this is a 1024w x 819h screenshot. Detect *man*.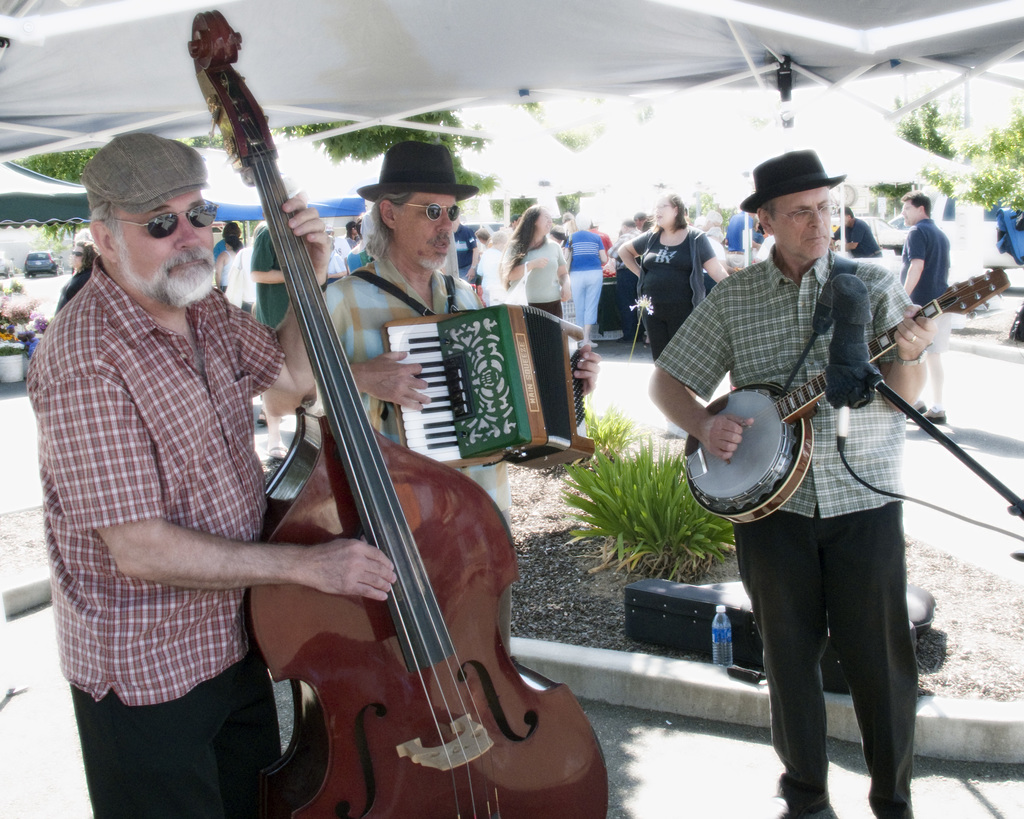
bbox(828, 201, 883, 260).
